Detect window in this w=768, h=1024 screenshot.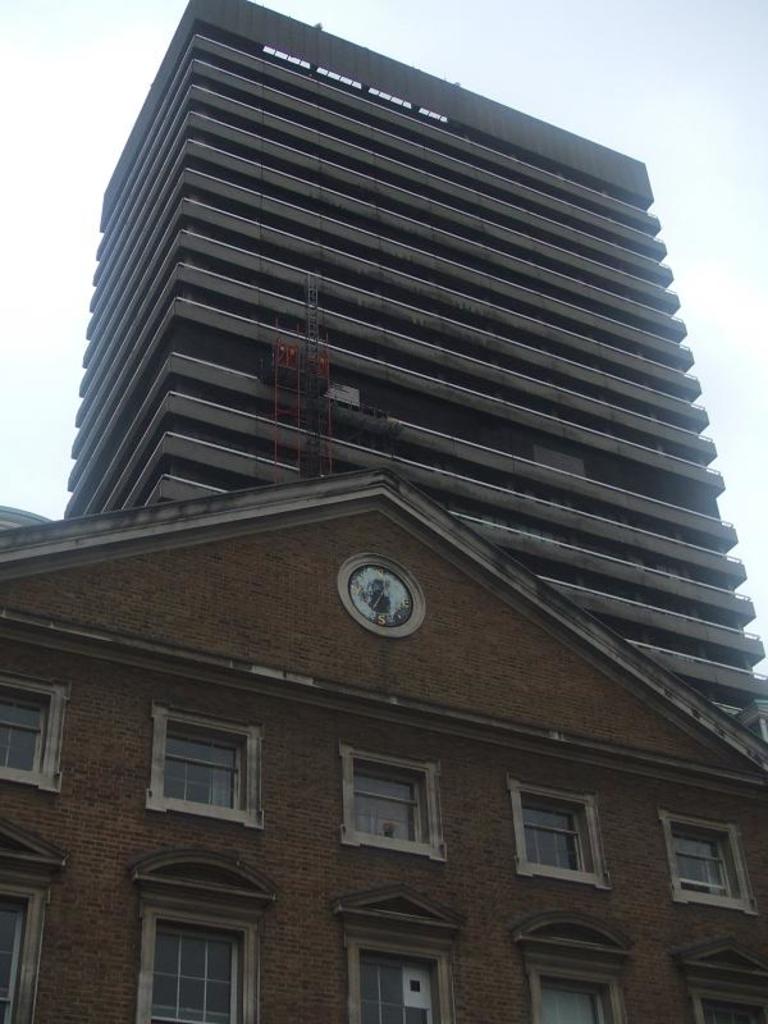
Detection: 498, 777, 603, 910.
